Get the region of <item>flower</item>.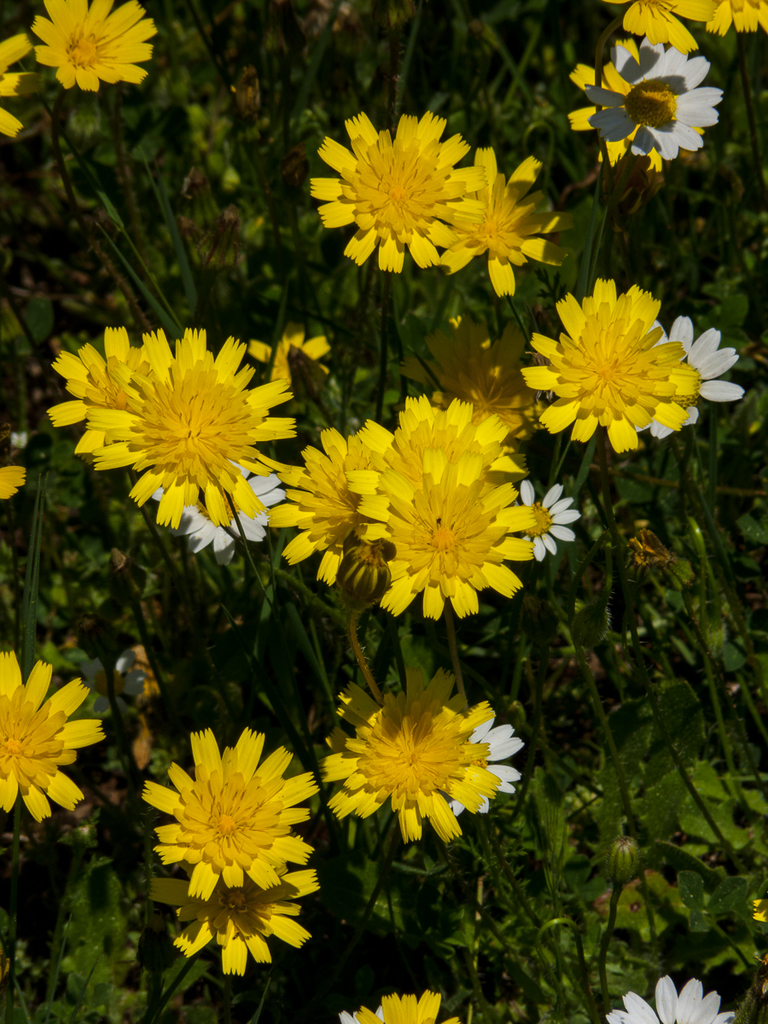
(443, 709, 527, 818).
